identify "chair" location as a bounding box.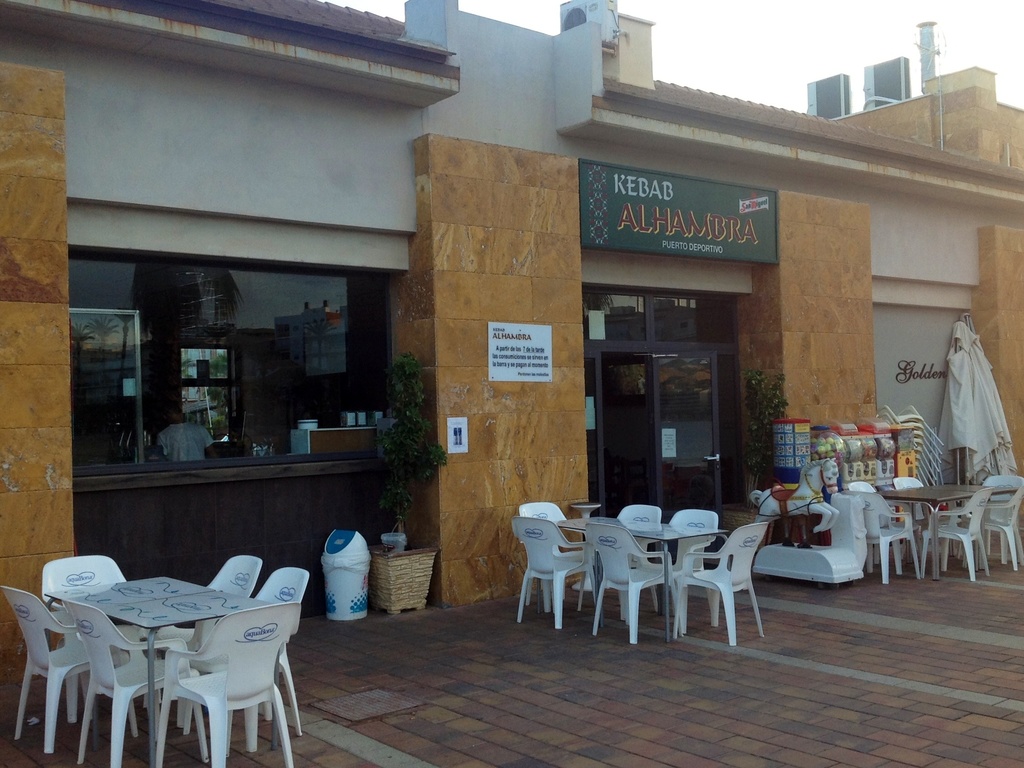
select_region(646, 506, 718, 614).
